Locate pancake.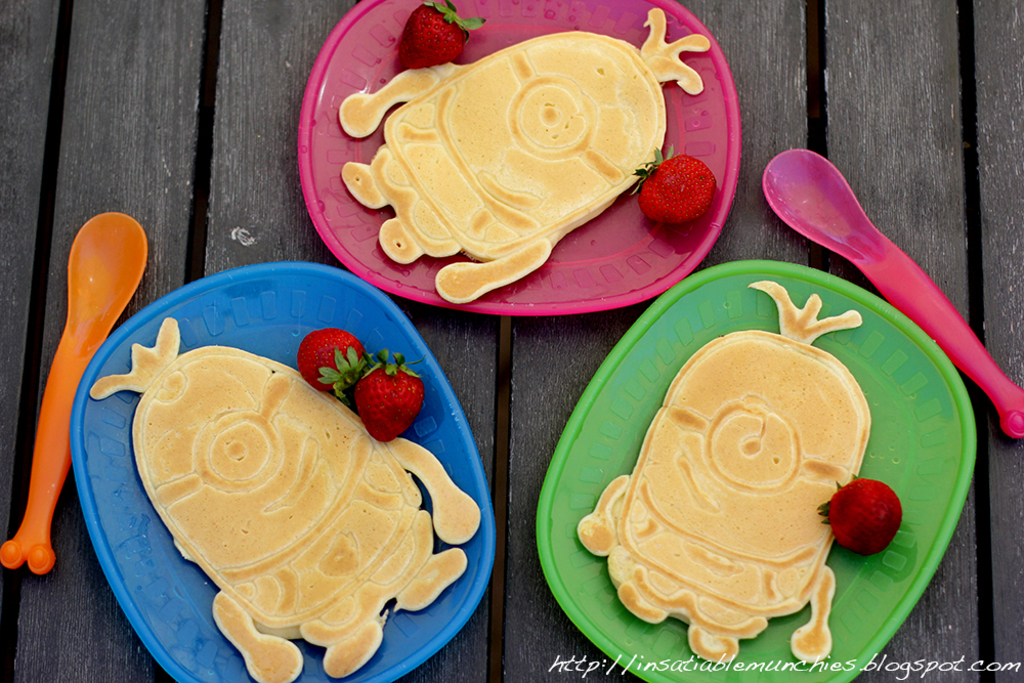
Bounding box: 87 316 483 682.
